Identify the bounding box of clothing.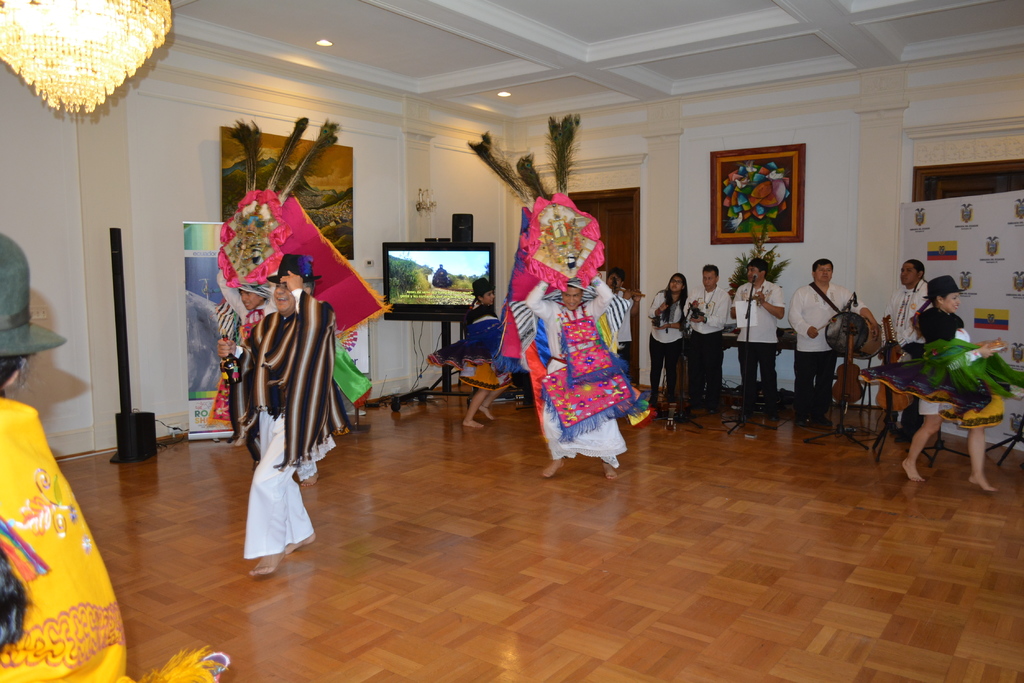
{"x1": 732, "y1": 277, "x2": 786, "y2": 405}.
